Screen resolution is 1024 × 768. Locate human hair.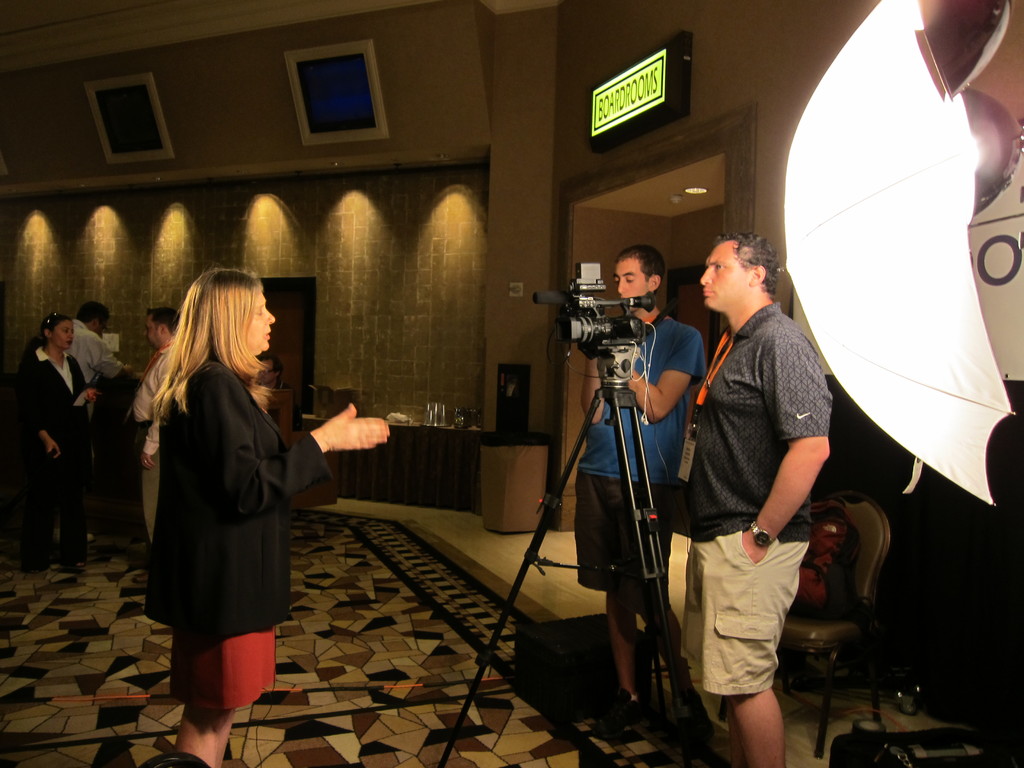
BBox(712, 230, 778, 301).
